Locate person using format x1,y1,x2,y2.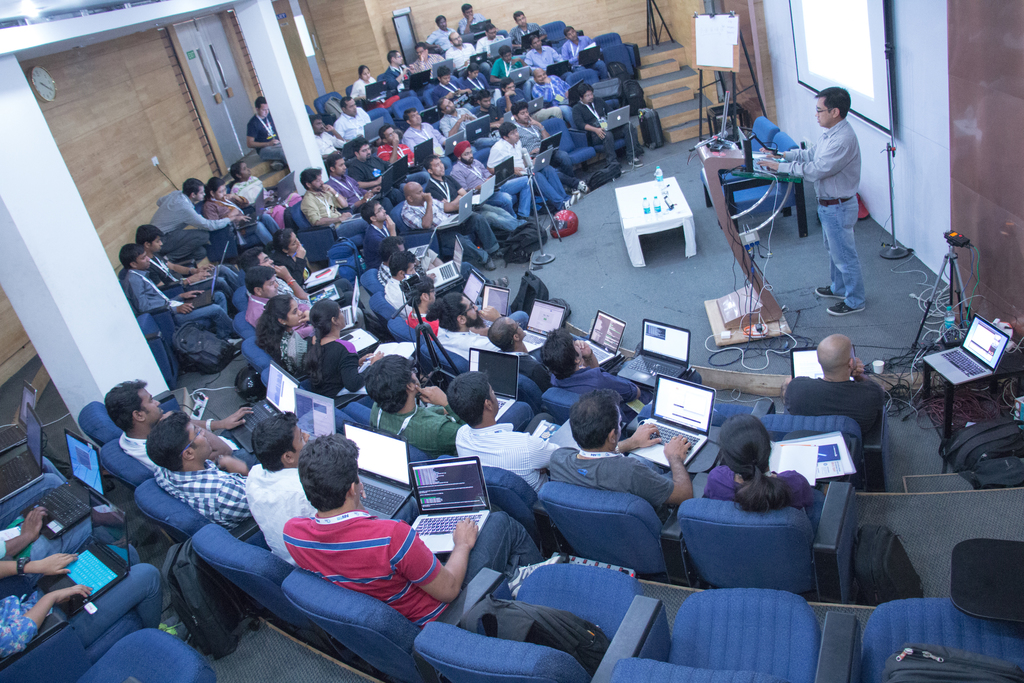
423,164,524,255.
